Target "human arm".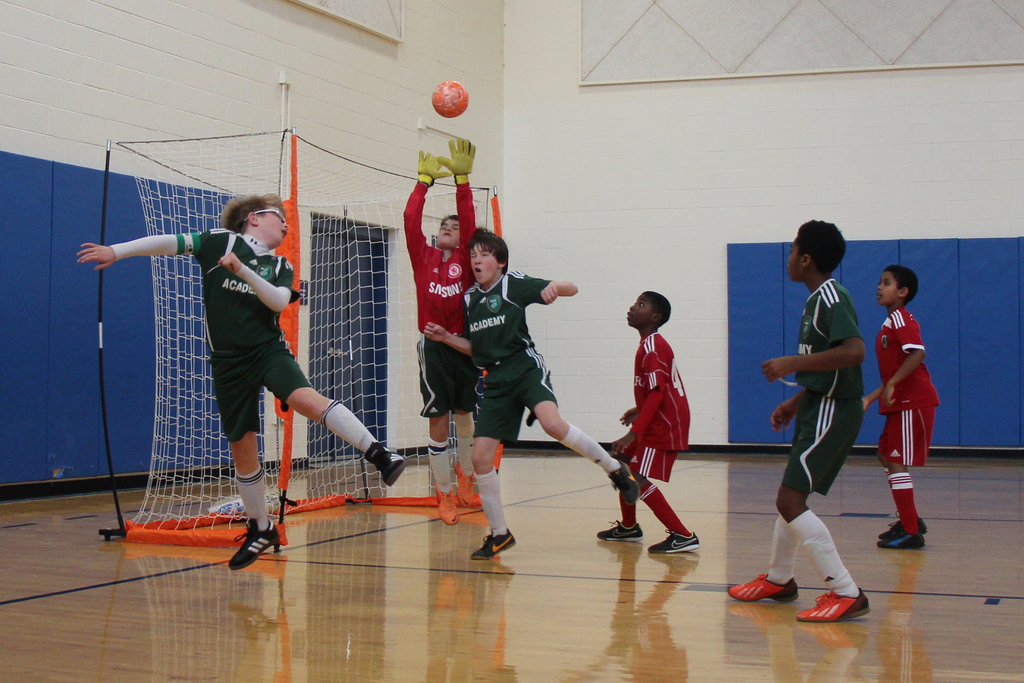
Target region: l=617, t=375, r=648, b=427.
